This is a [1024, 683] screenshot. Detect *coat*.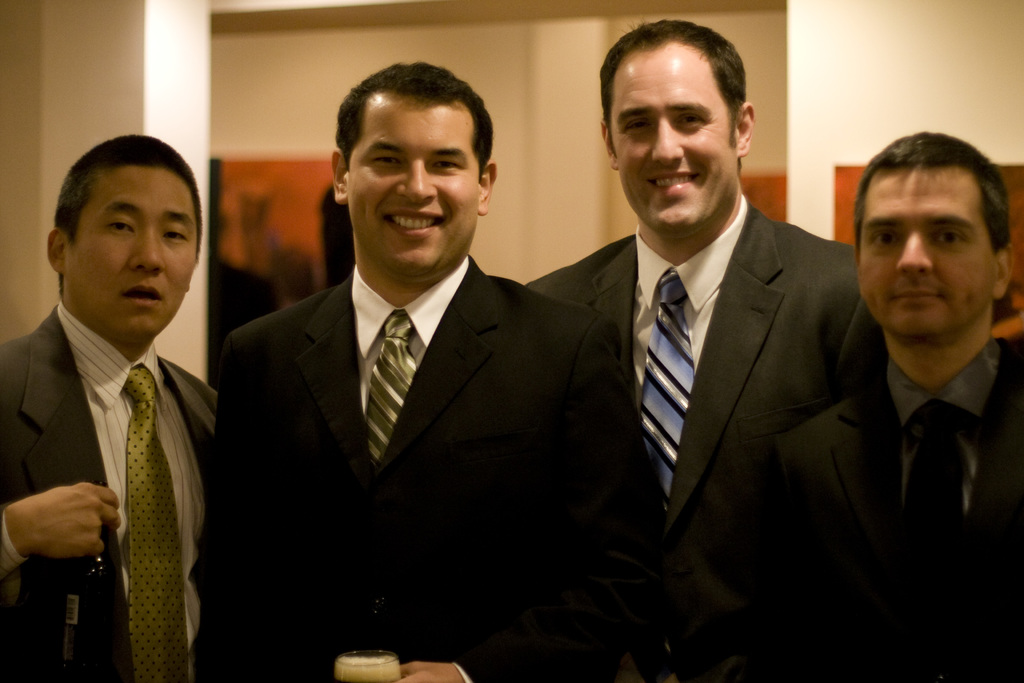
(0,304,221,682).
